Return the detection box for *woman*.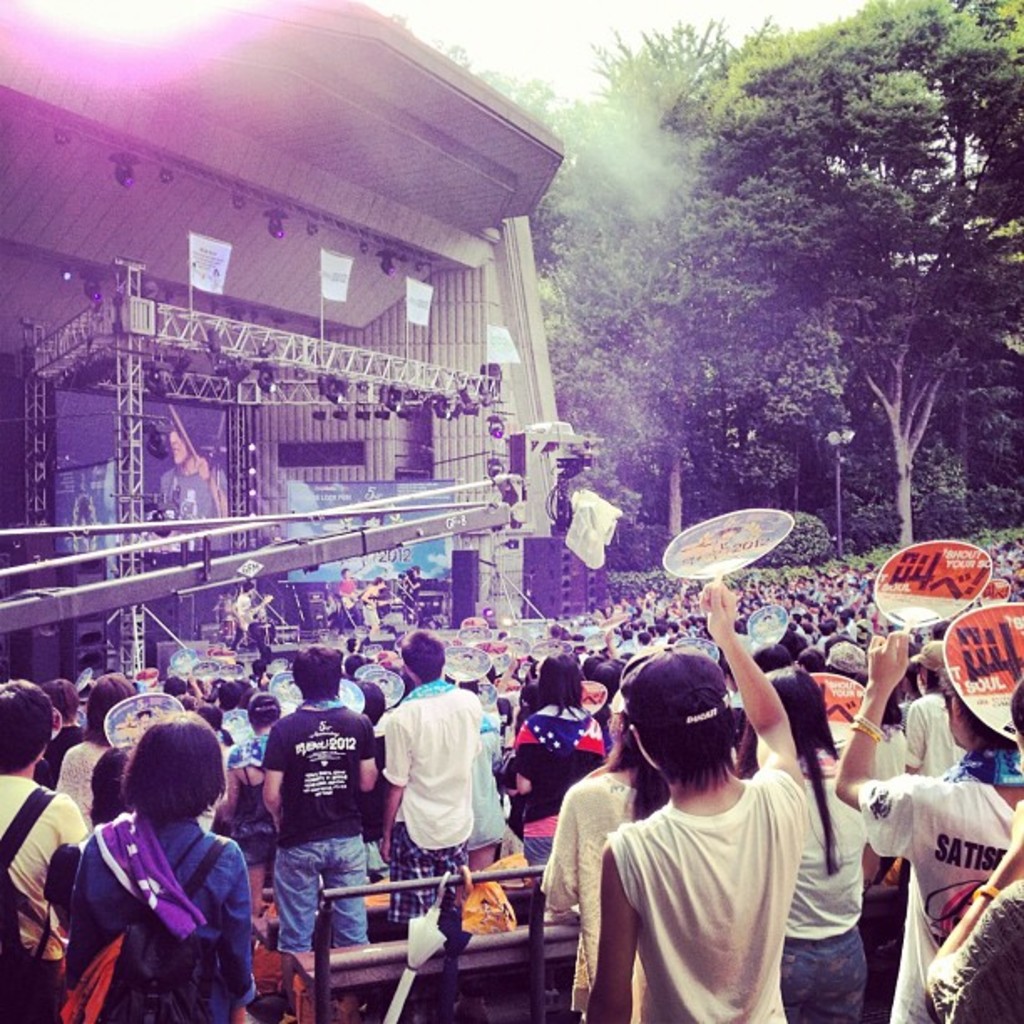
[left=504, top=649, right=597, bottom=919].
